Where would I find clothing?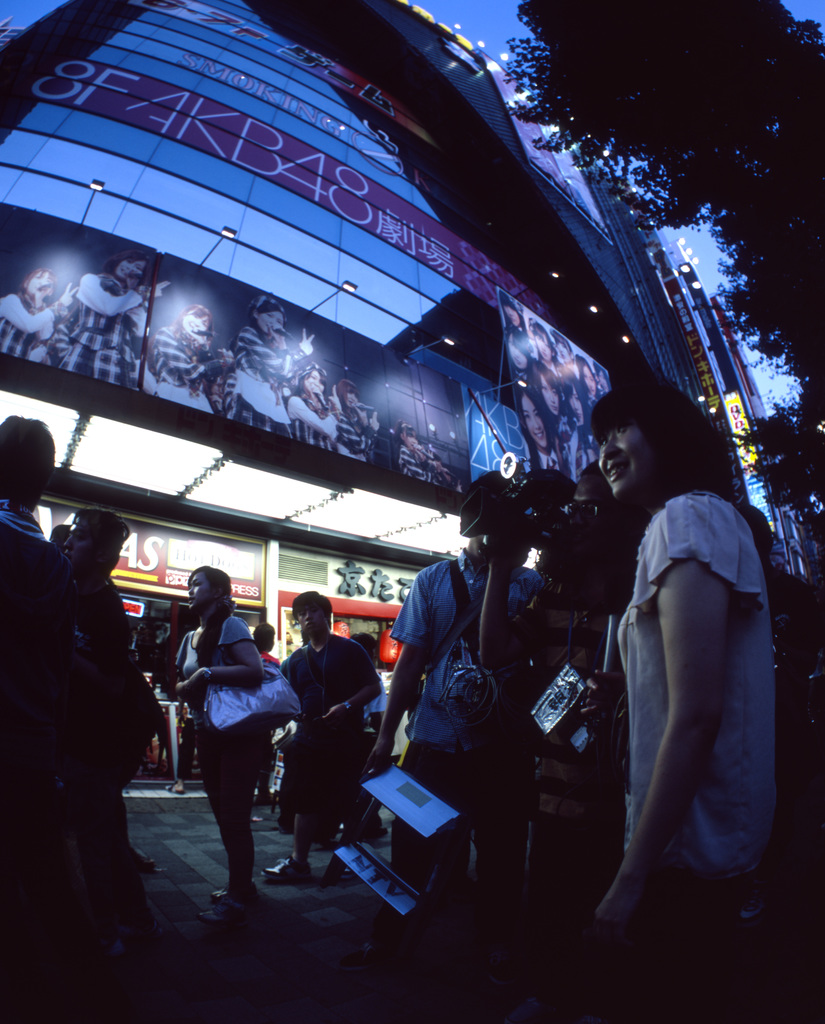
At [374, 550, 549, 925].
